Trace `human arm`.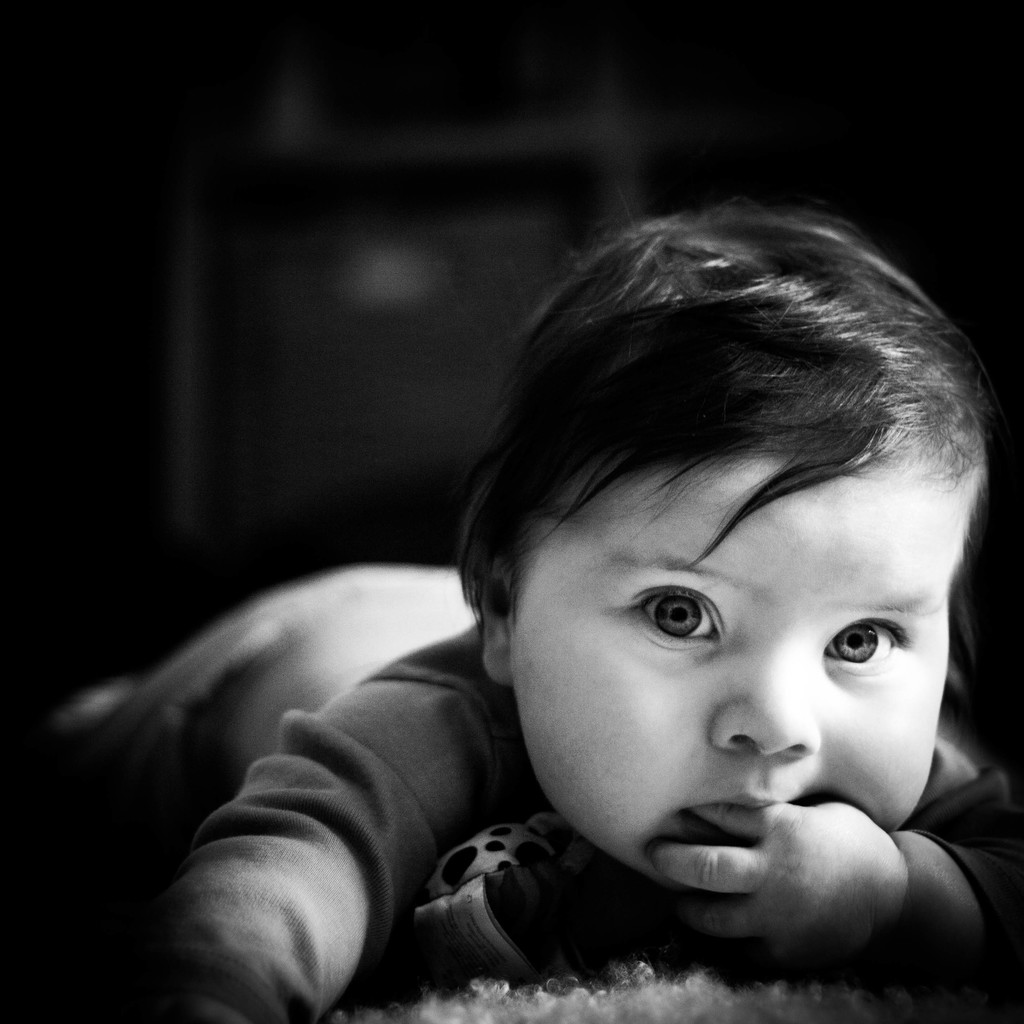
Traced to <box>662,749,1023,987</box>.
